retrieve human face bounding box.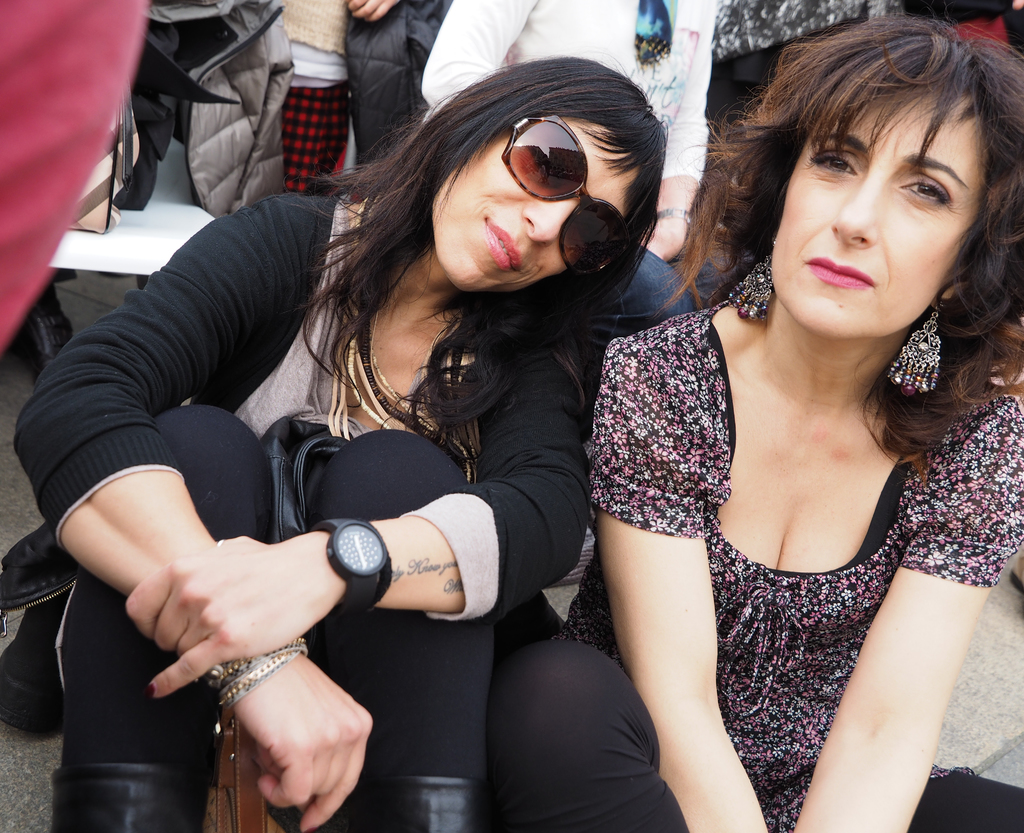
Bounding box: region(429, 104, 643, 295).
